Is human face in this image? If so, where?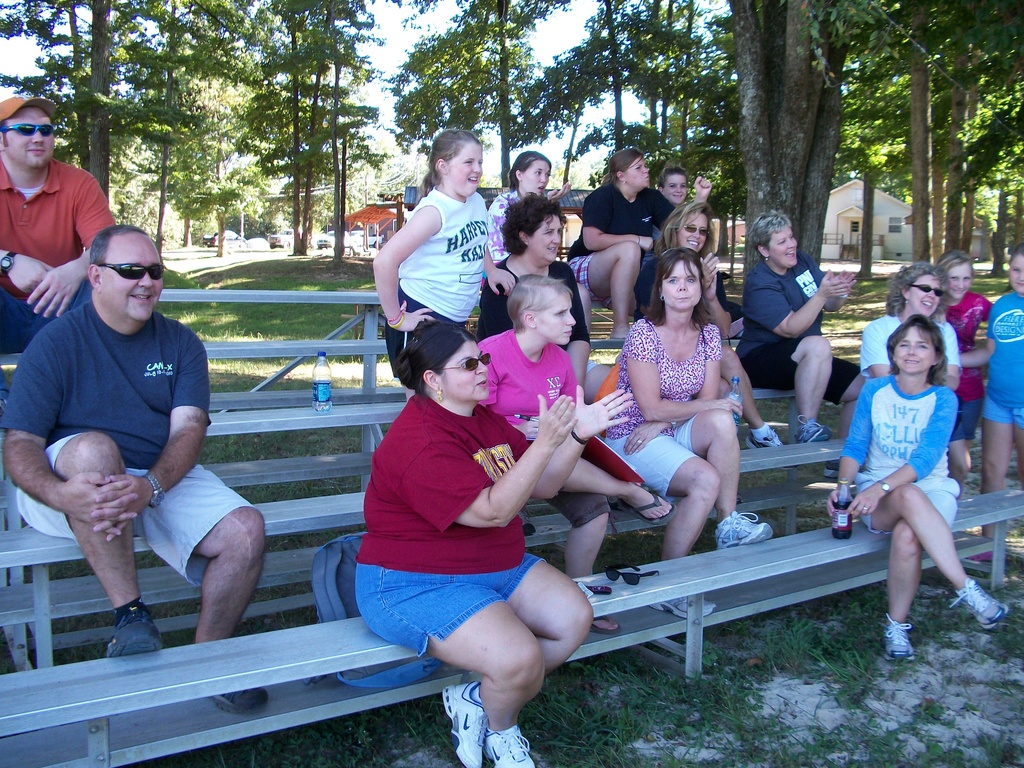
Yes, at {"left": 528, "top": 161, "right": 553, "bottom": 192}.
